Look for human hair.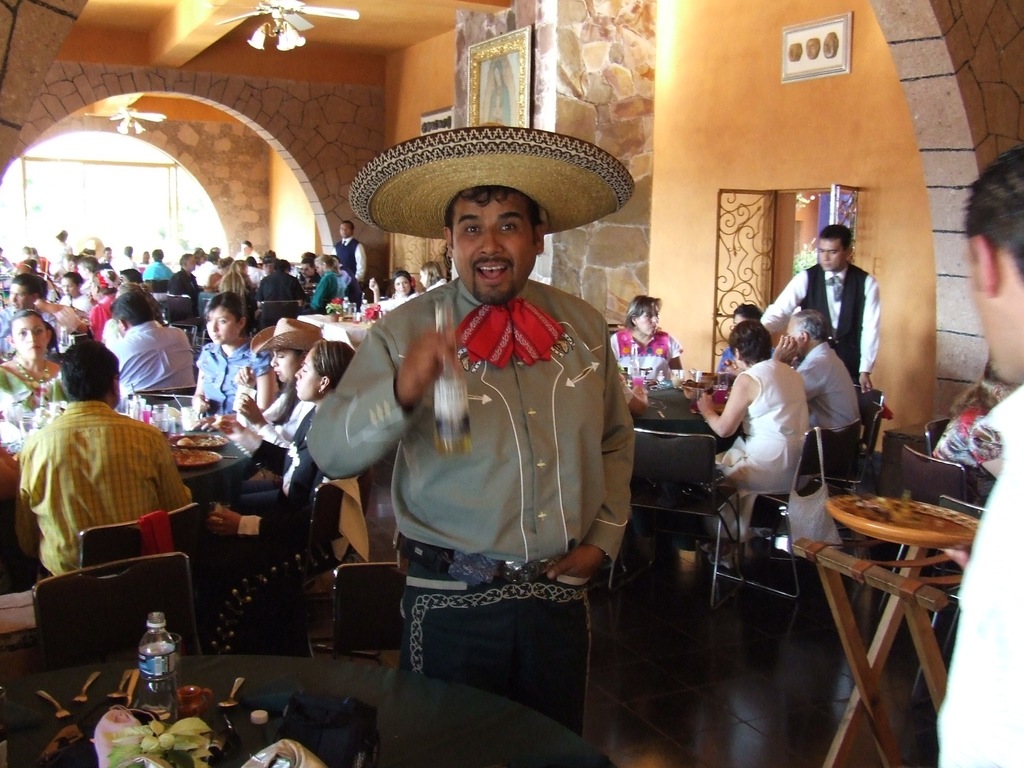
Found: select_region(39, 338, 107, 413).
